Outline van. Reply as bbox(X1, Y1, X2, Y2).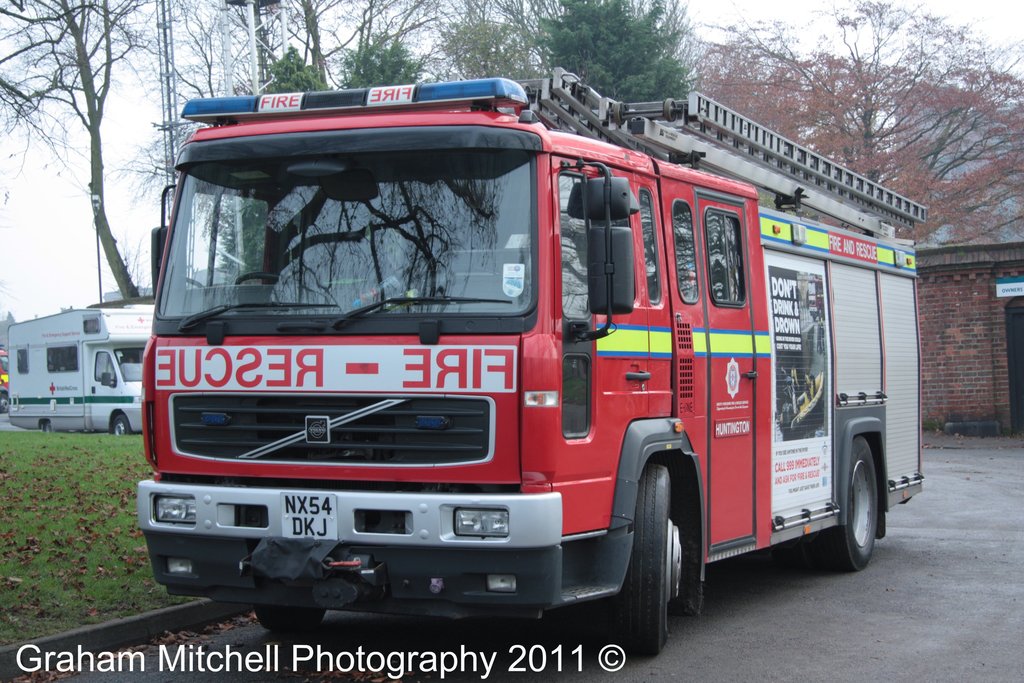
bbox(136, 62, 927, 657).
